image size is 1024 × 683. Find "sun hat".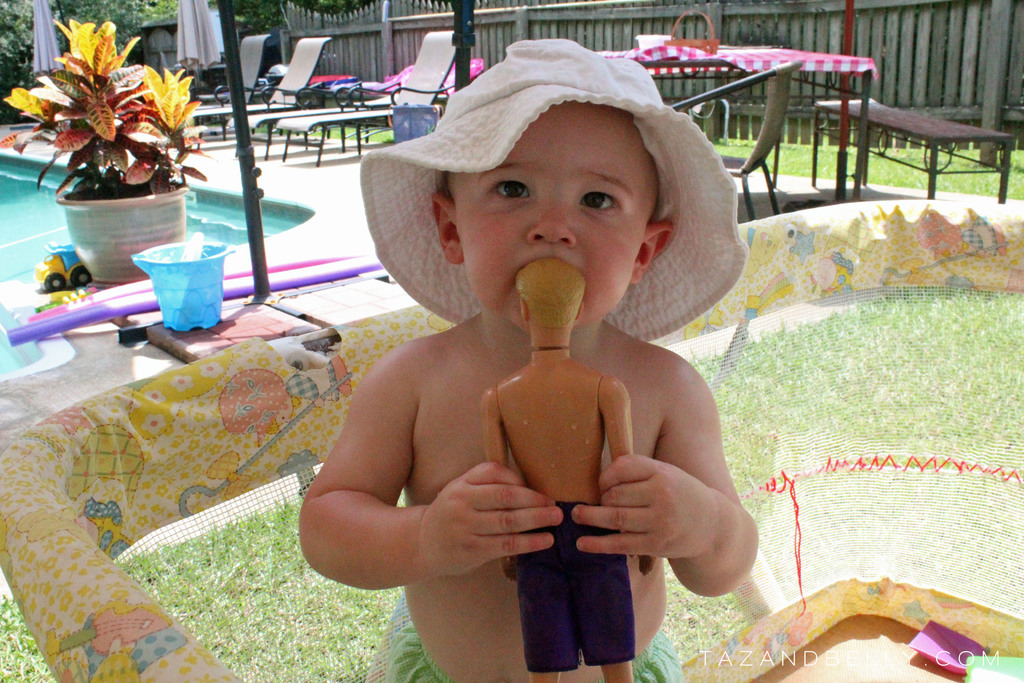
<region>352, 34, 749, 338</region>.
